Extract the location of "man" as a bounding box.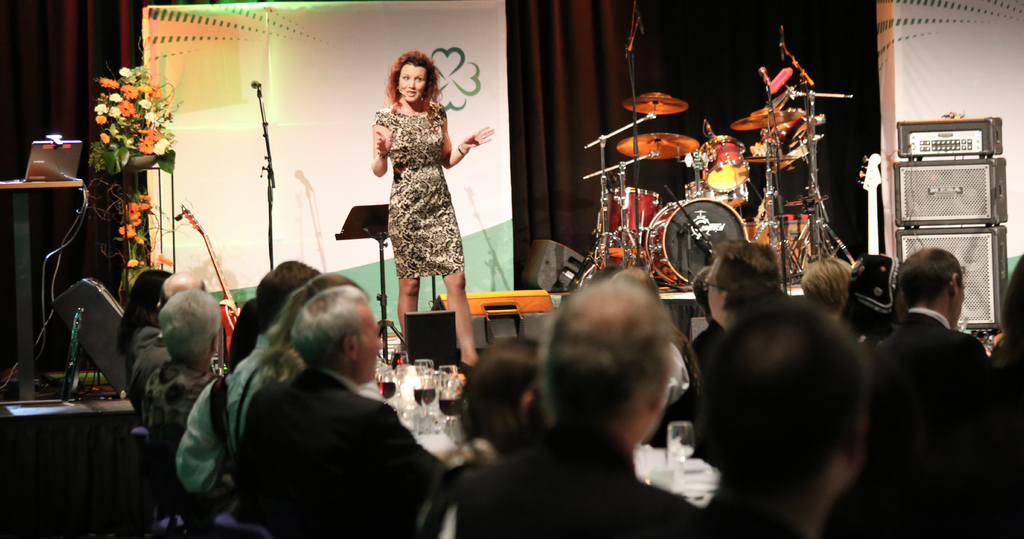
453, 280, 712, 538.
